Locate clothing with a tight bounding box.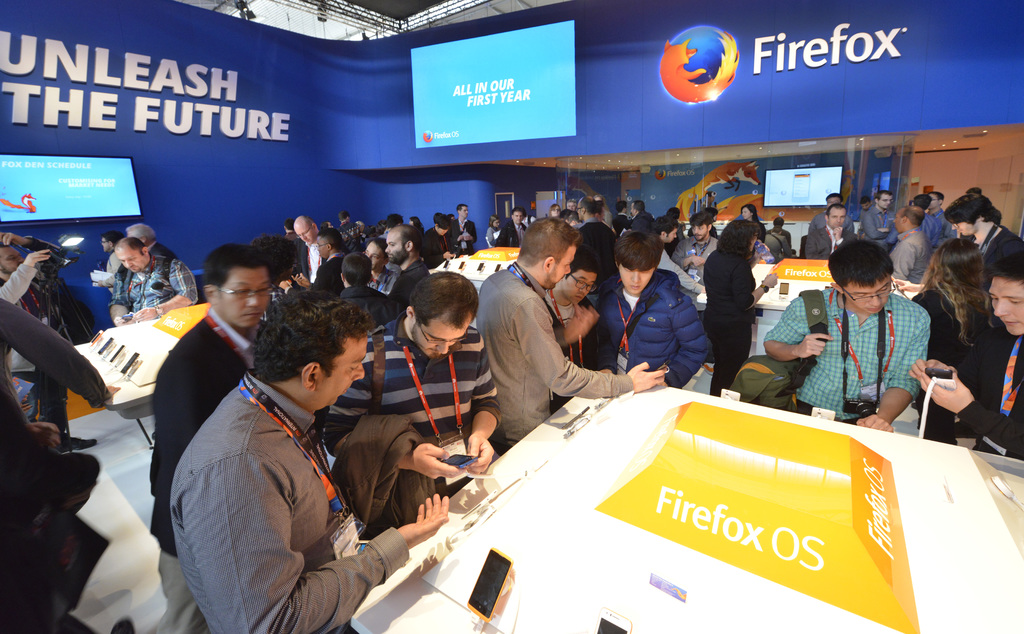
Rect(532, 300, 618, 378).
